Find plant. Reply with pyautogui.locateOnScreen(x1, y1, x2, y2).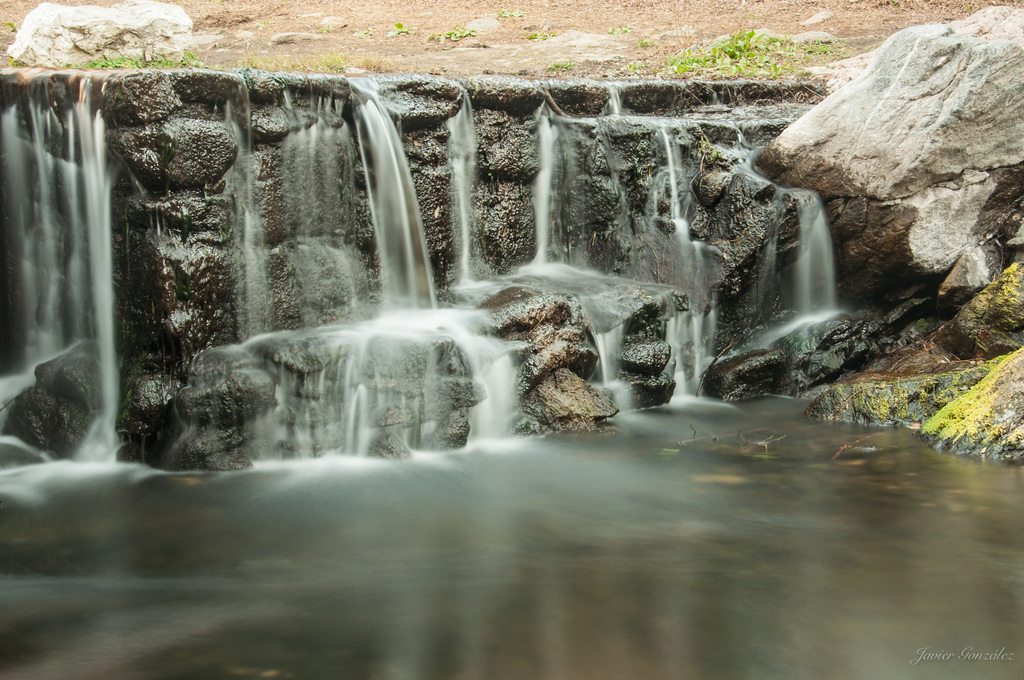
pyautogui.locateOnScreen(801, 35, 851, 66).
